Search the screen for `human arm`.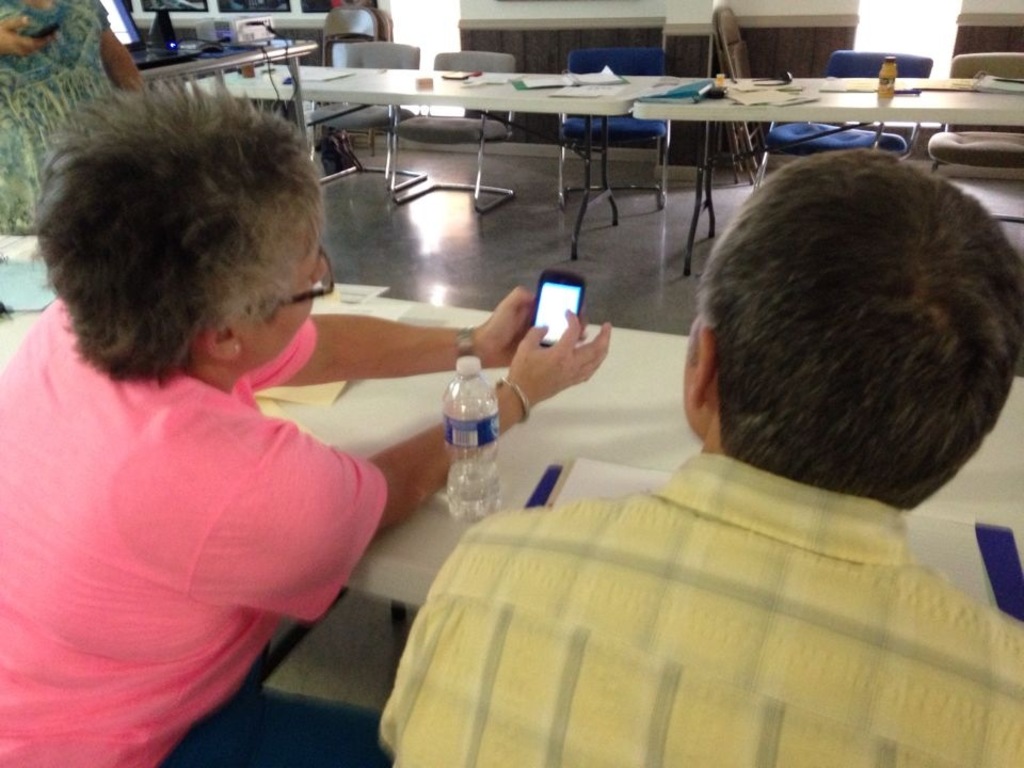
Found at <region>250, 287, 541, 388</region>.
